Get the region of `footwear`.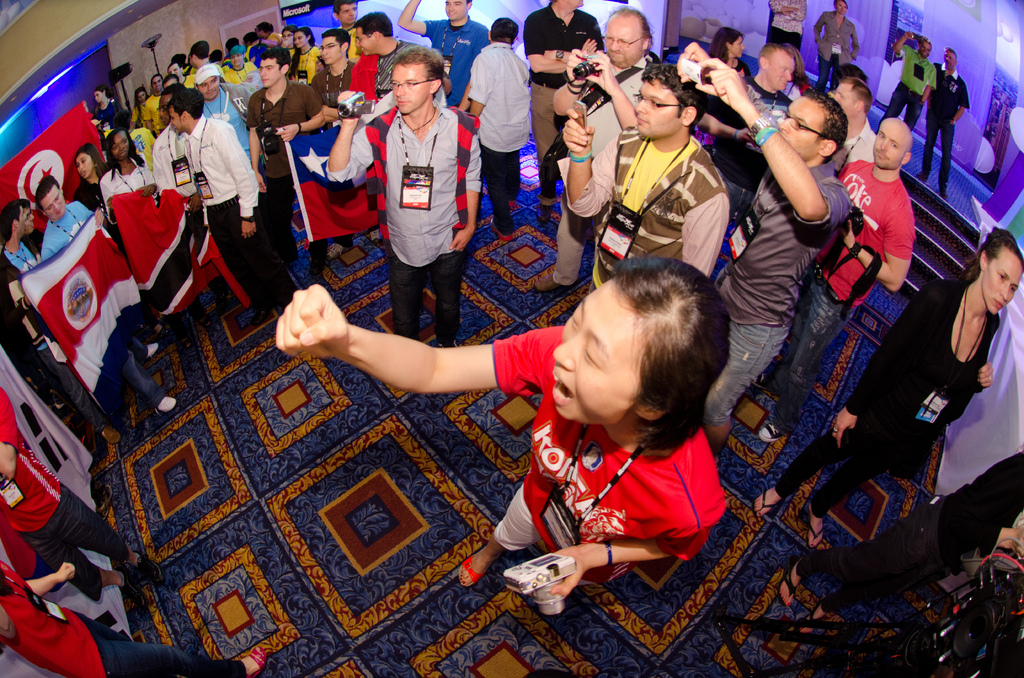
region(155, 326, 175, 343).
